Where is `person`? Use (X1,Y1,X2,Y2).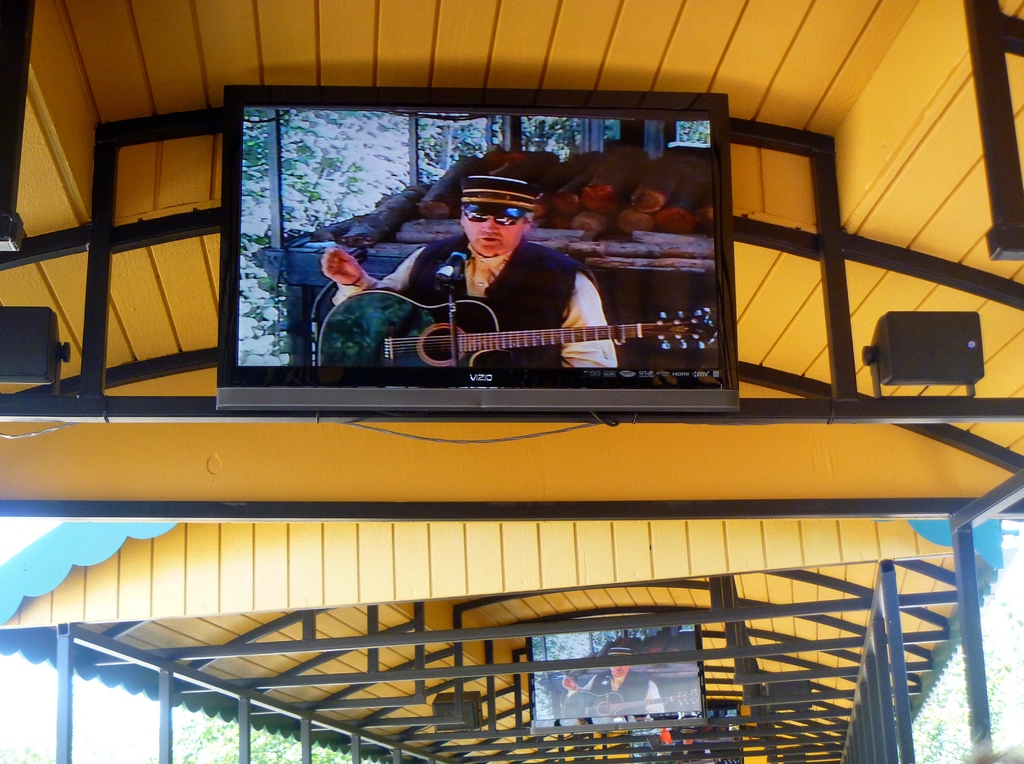
(417,159,627,386).
